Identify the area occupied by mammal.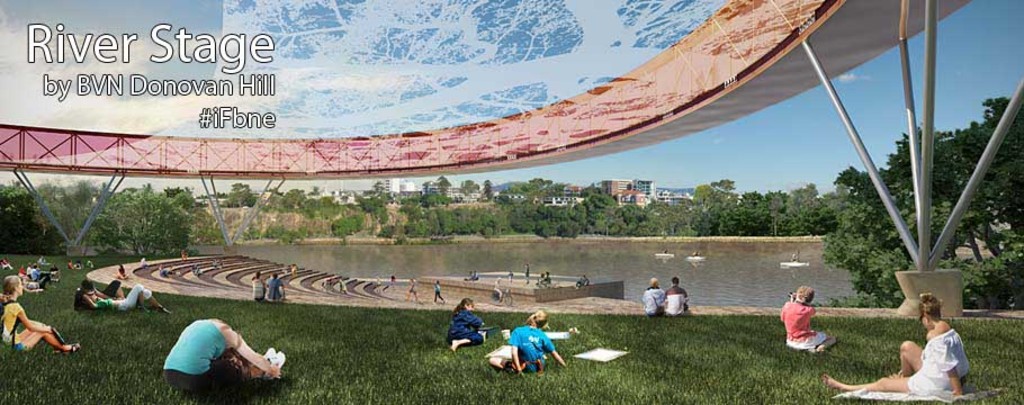
Area: crop(491, 307, 567, 372).
